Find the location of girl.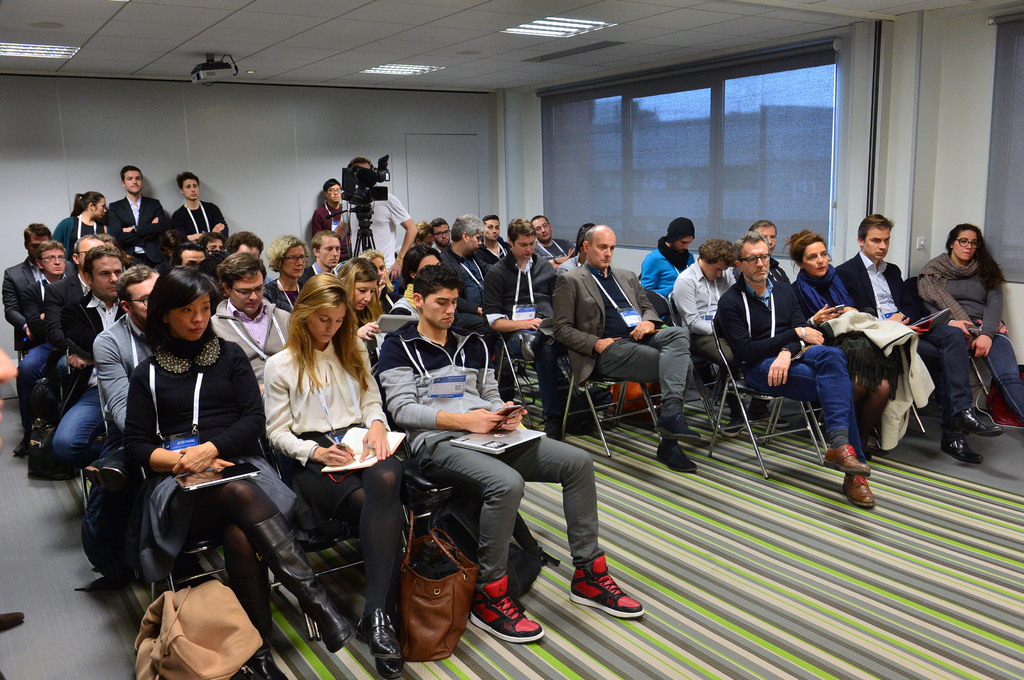
Location: {"x1": 358, "y1": 248, "x2": 394, "y2": 312}.
